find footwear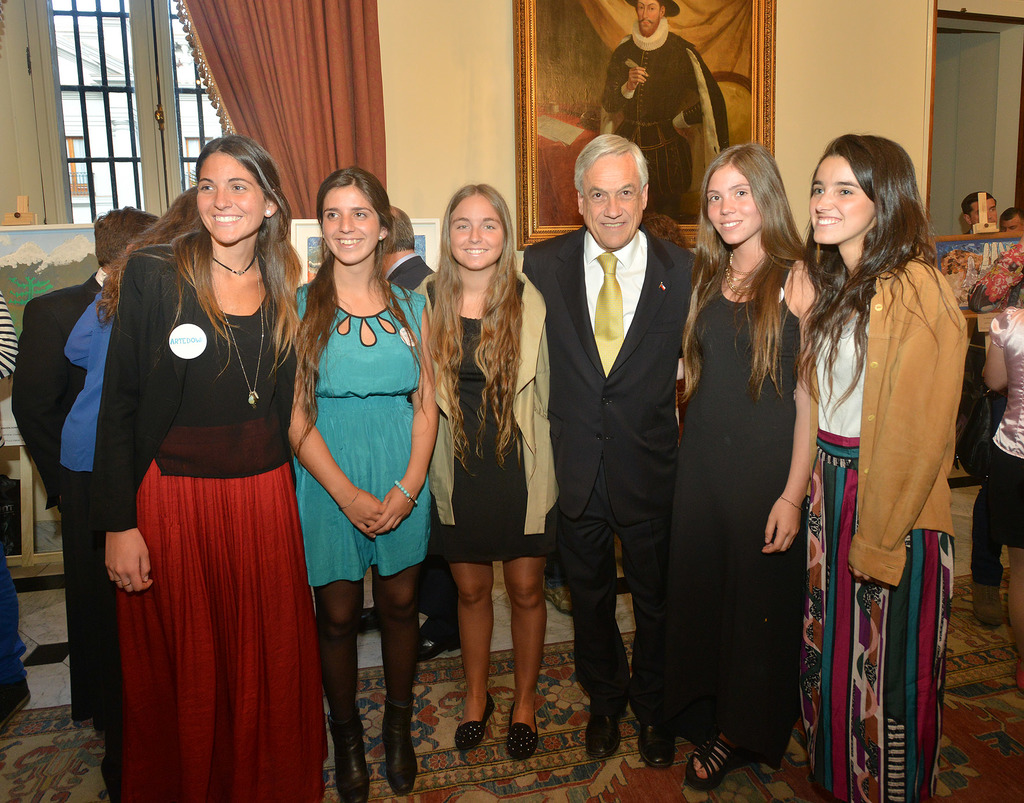
[x1=973, y1=581, x2=1007, y2=628]
